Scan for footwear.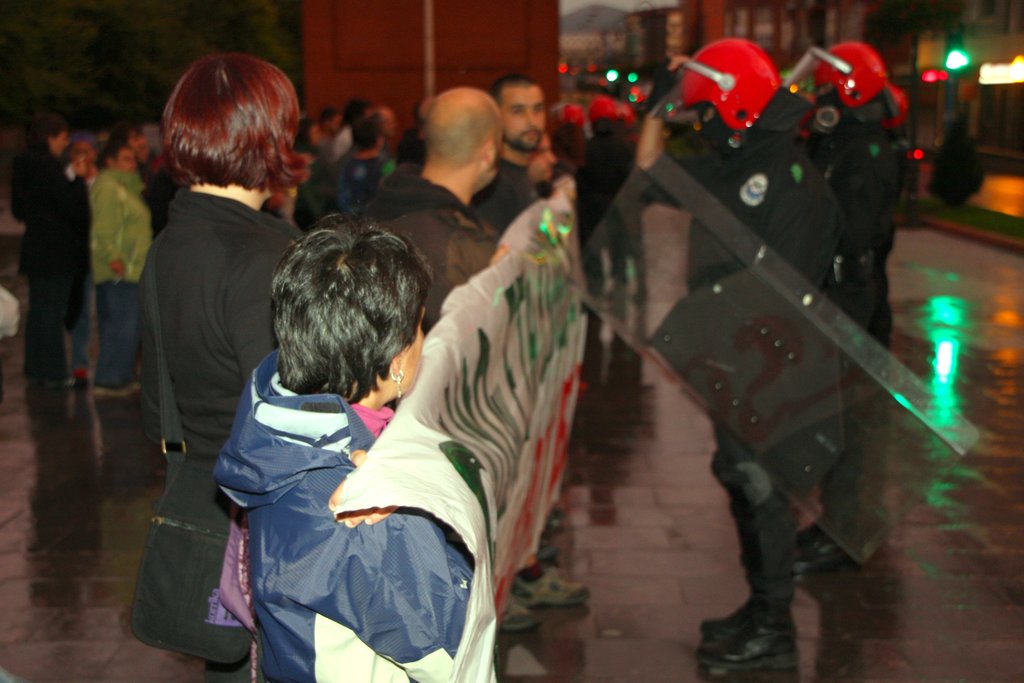
Scan result: select_region(33, 375, 84, 391).
